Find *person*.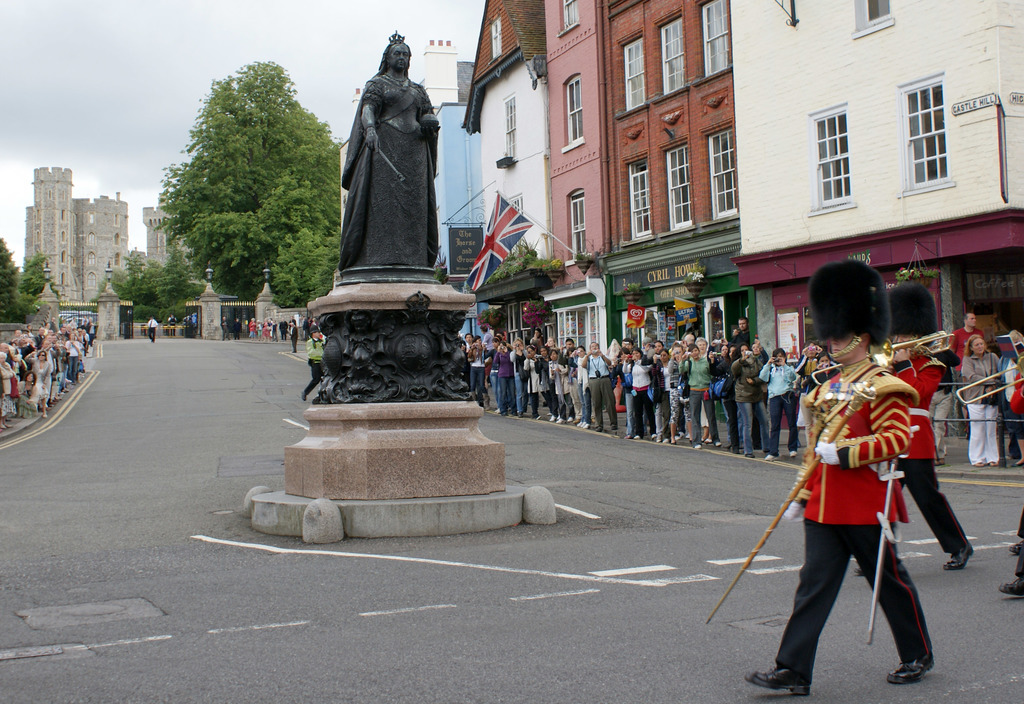
{"left": 147, "top": 315, "right": 157, "bottom": 343}.
